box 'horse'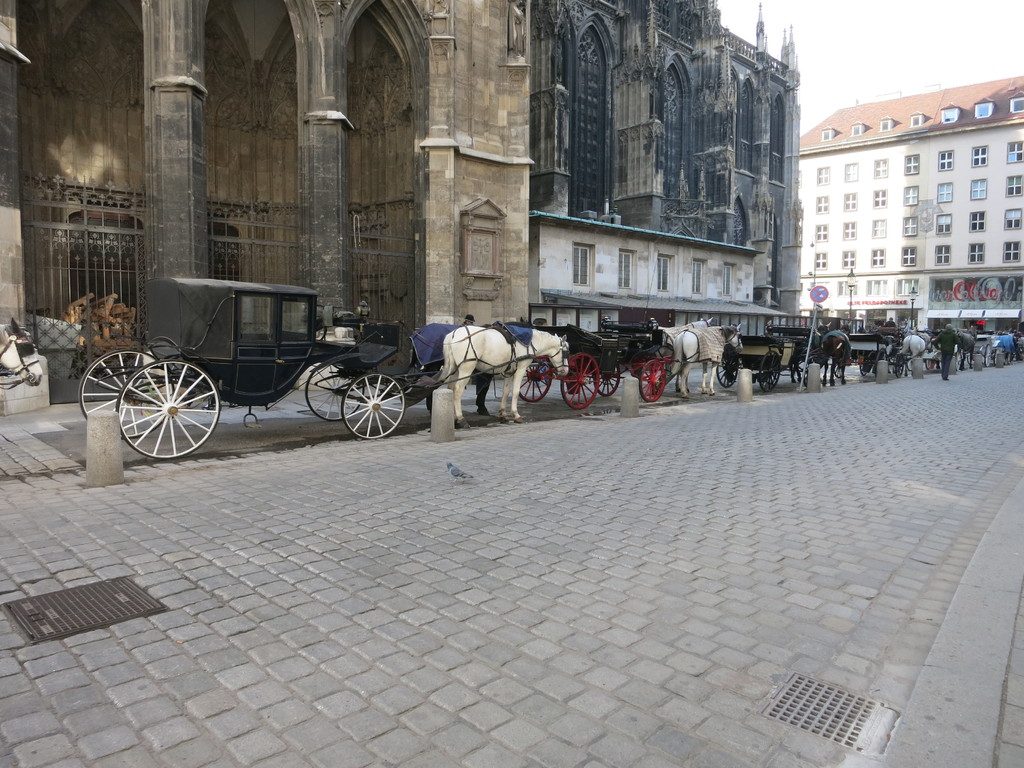
box(954, 323, 979, 369)
